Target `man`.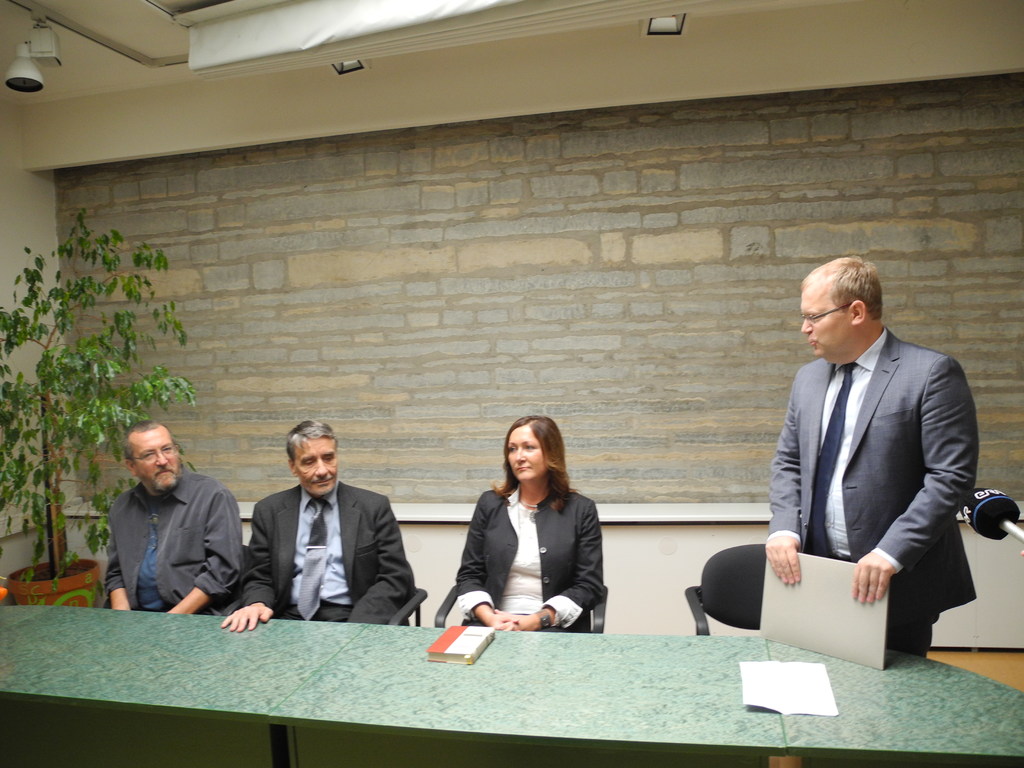
Target region: [97, 422, 250, 636].
